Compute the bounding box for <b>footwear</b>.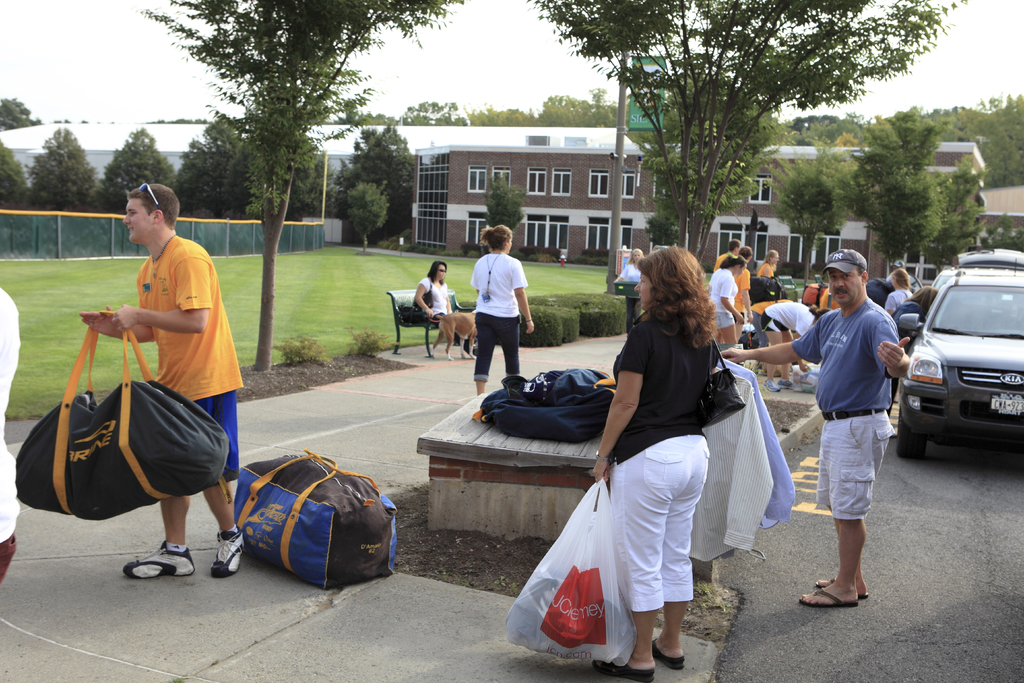
{"left": 817, "top": 572, "right": 863, "bottom": 606}.
